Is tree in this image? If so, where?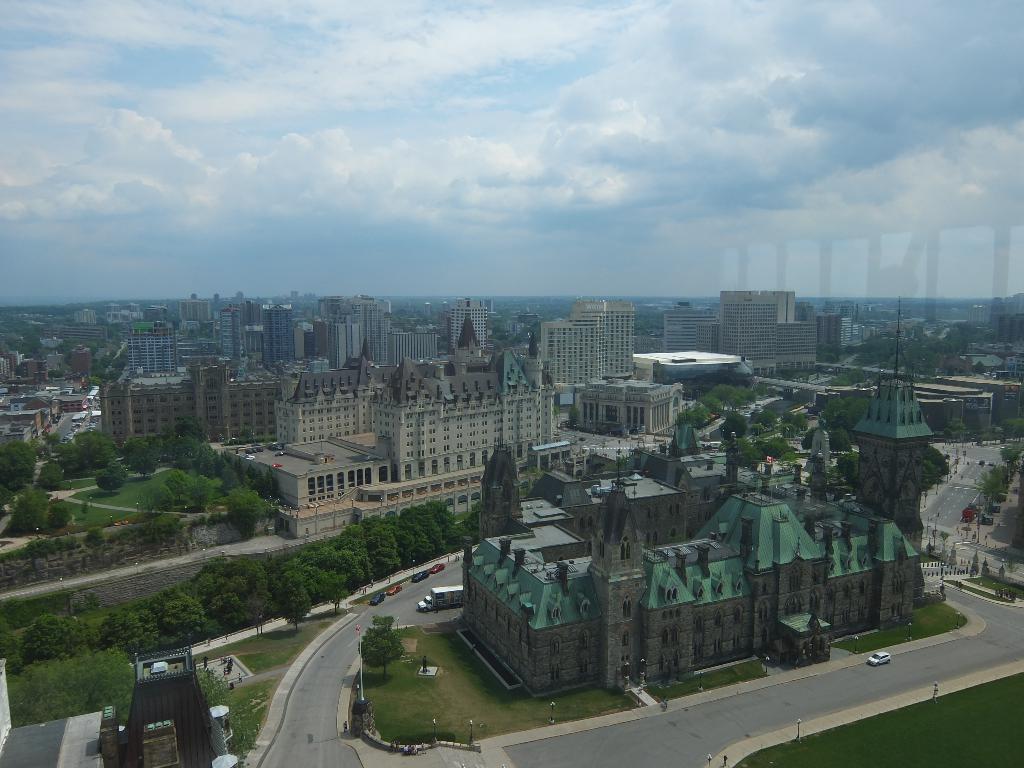
Yes, at (915,441,953,490).
